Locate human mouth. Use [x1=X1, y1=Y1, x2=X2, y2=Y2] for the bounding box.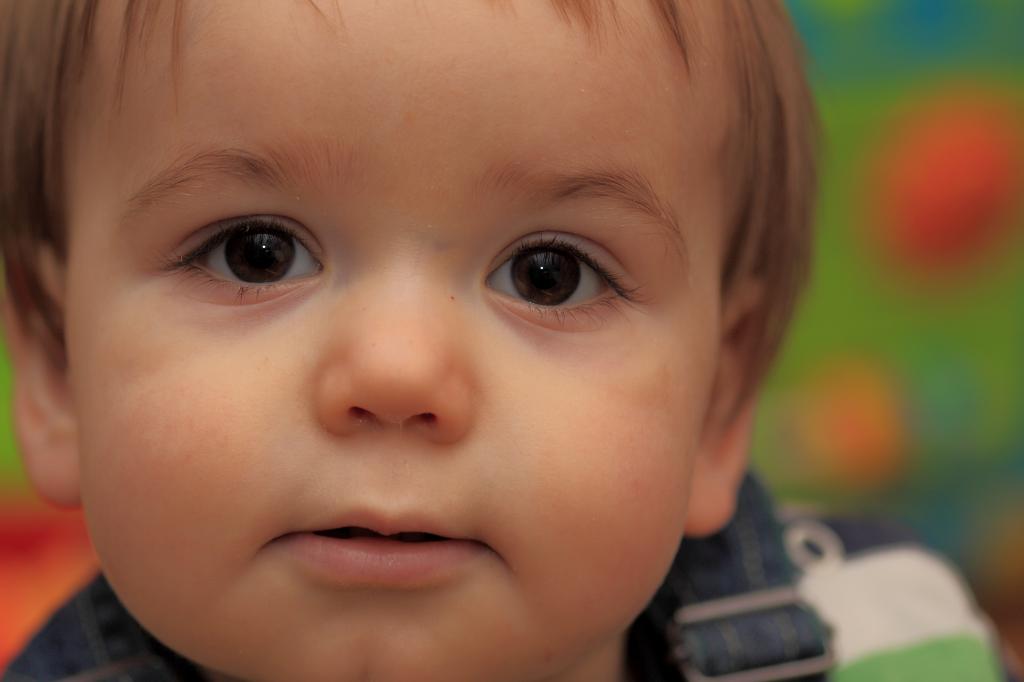
[x1=226, y1=513, x2=520, y2=621].
